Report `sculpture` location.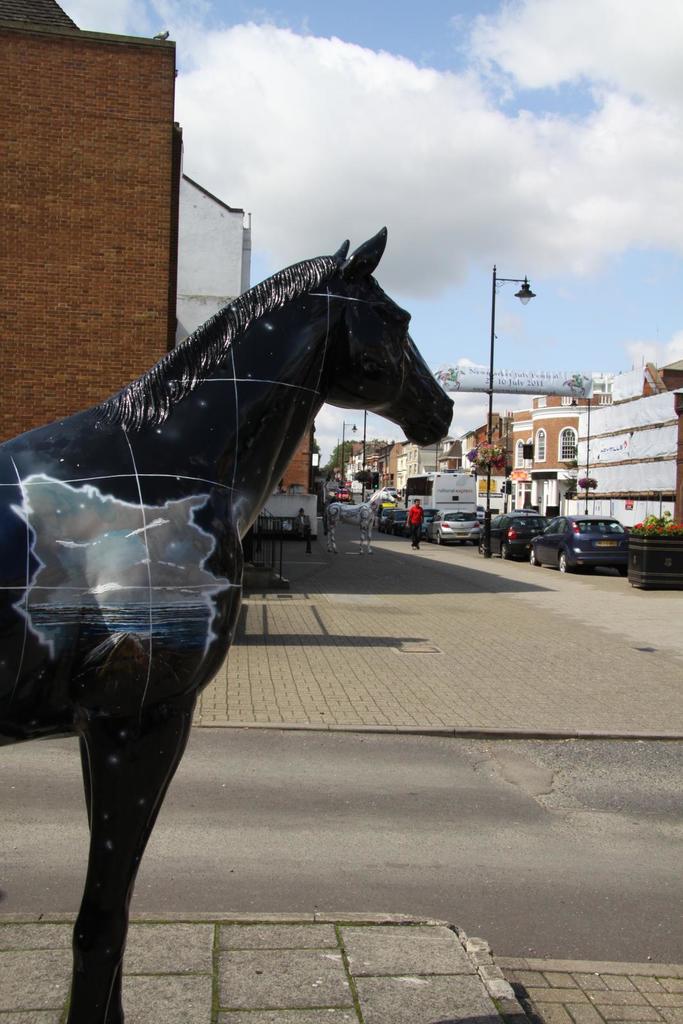
Report: detection(2, 209, 490, 933).
